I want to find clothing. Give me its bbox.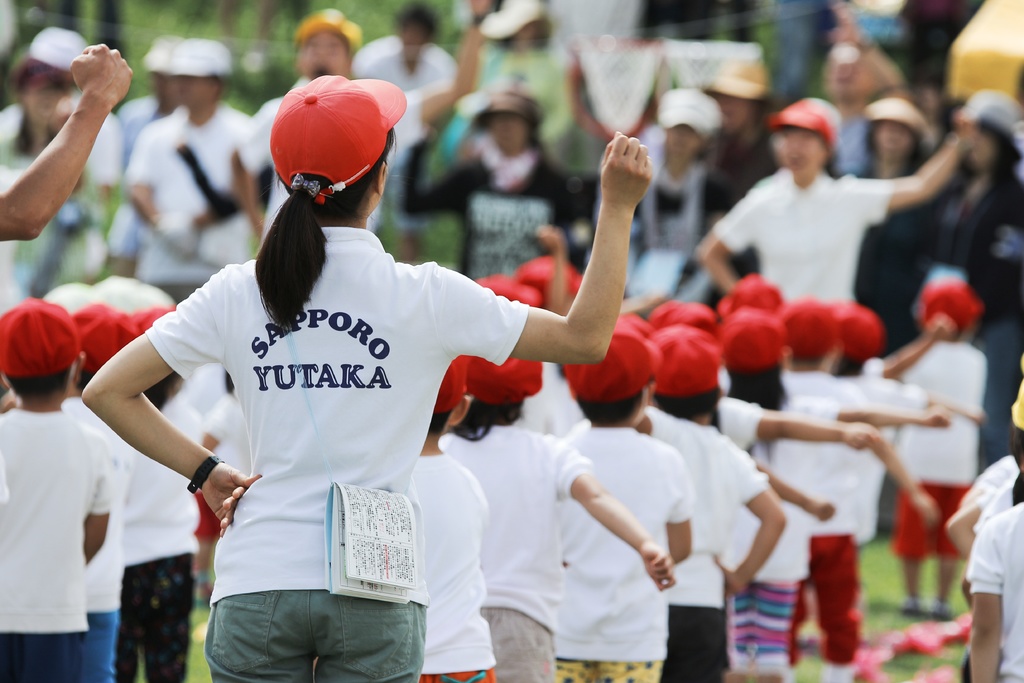
<box>890,335,984,569</box>.
